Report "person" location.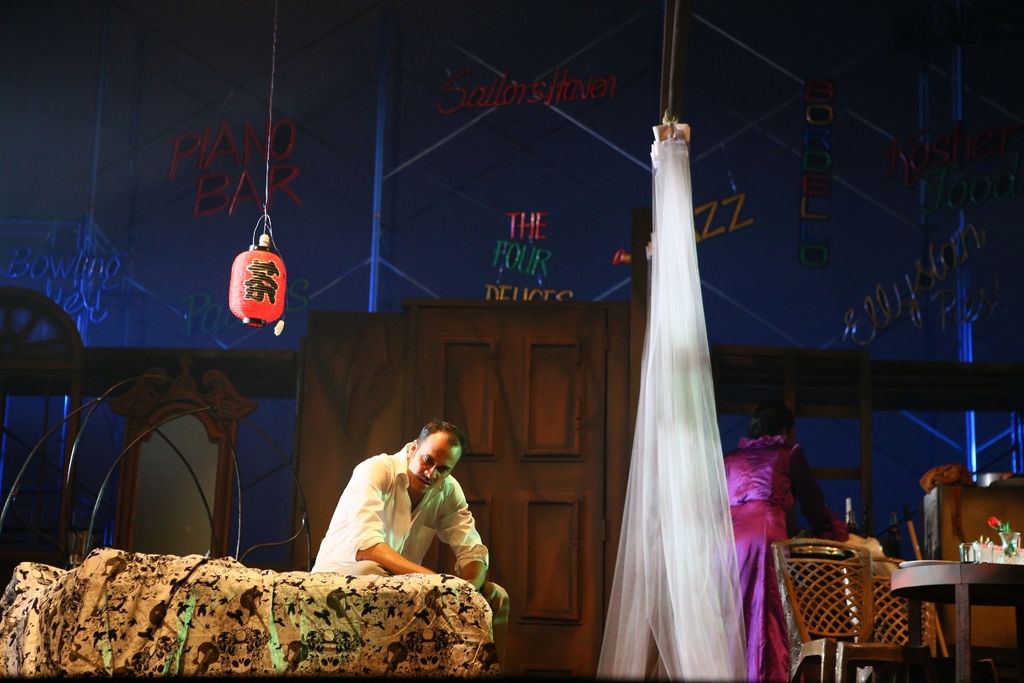
Report: (716,402,887,682).
